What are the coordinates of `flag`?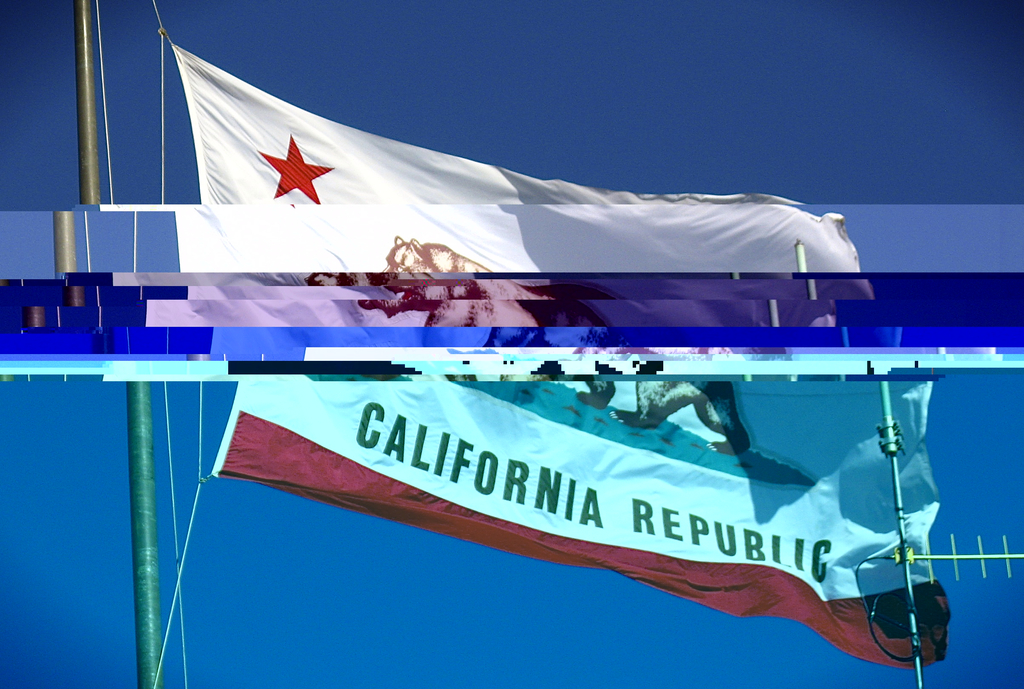
box(174, 36, 919, 665).
